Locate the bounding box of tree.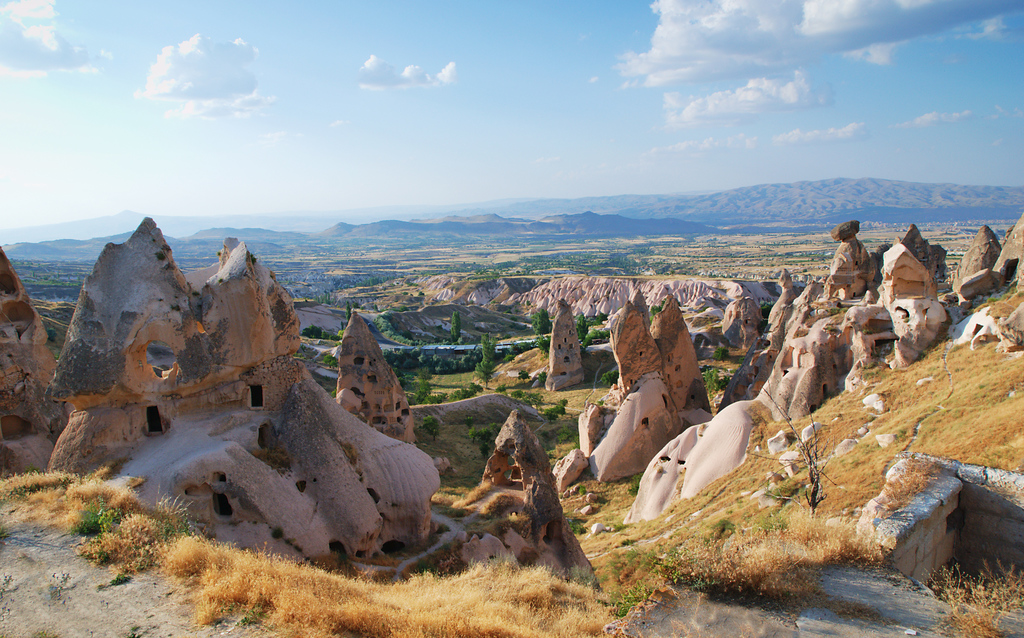
Bounding box: {"x1": 535, "y1": 368, "x2": 550, "y2": 387}.
